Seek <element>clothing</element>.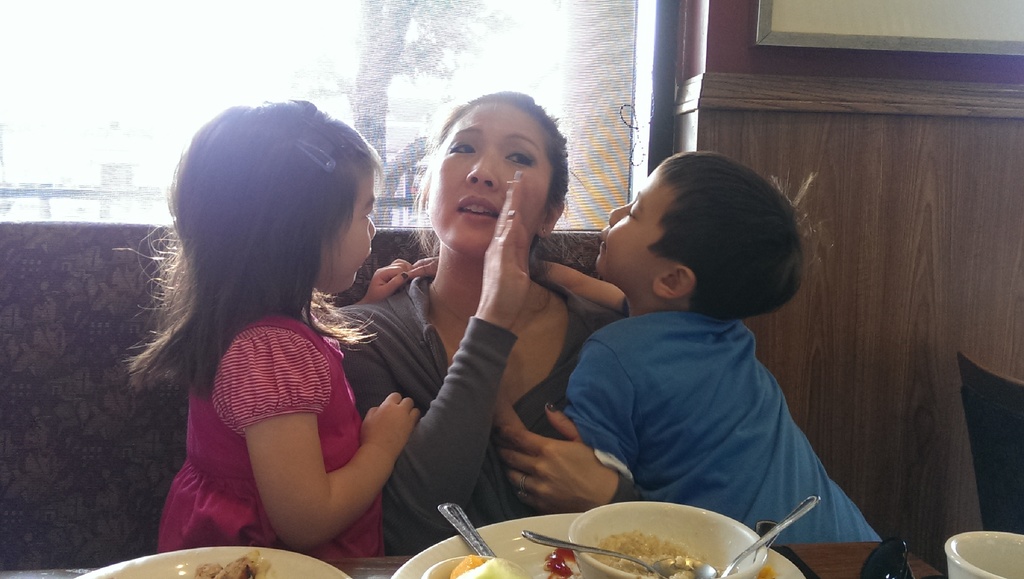
<box>564,313,883,544</box>.
